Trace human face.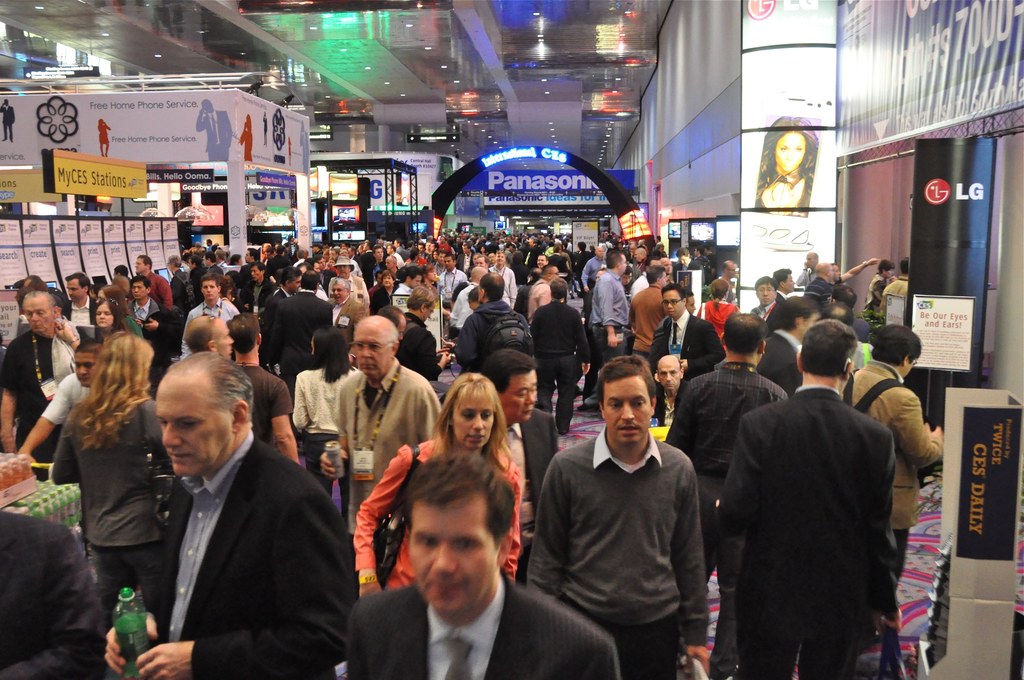
Traced to box=[409, 497, 497, 613].
